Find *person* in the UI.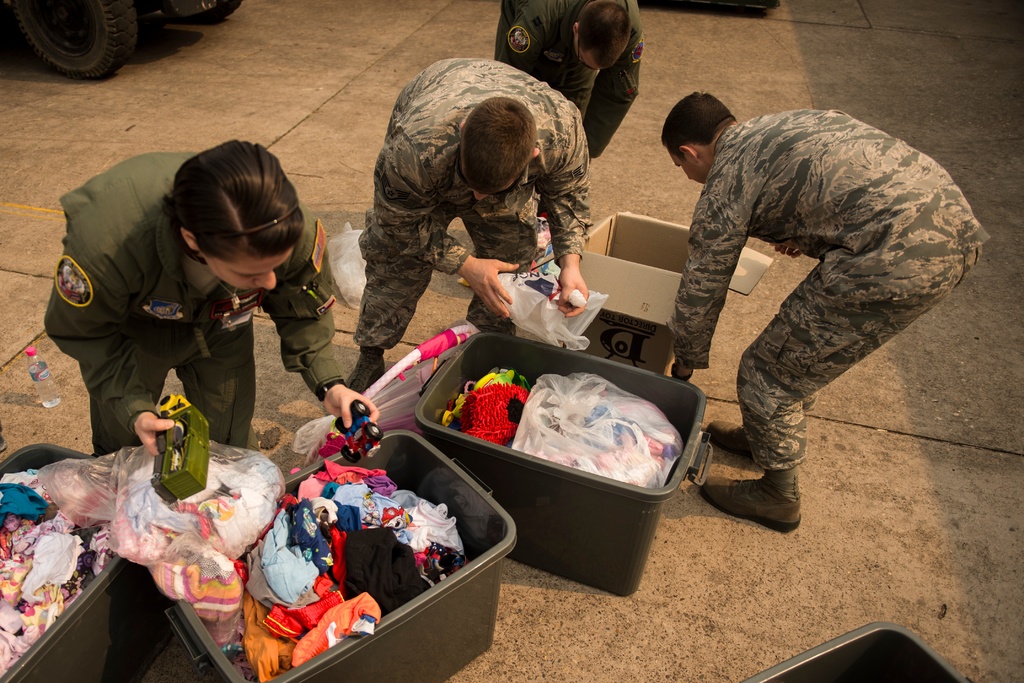
UI element at l=346, t=58, r=589, b=393.
